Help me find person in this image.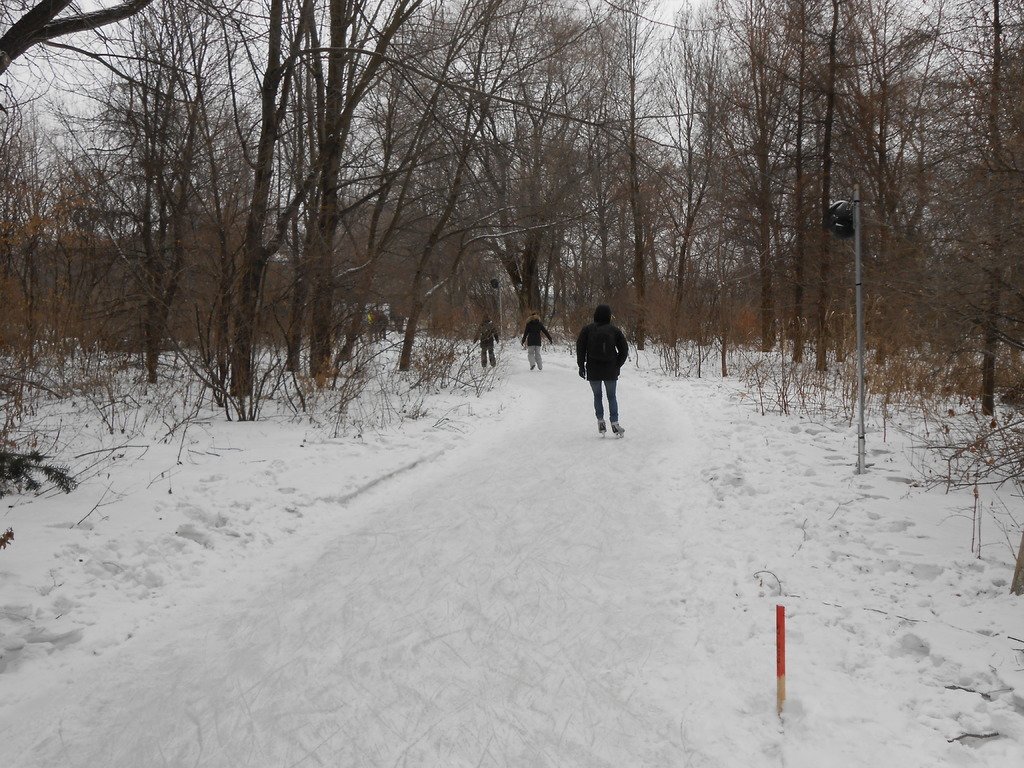
Found it: crop(517, 308, 556, 373).
